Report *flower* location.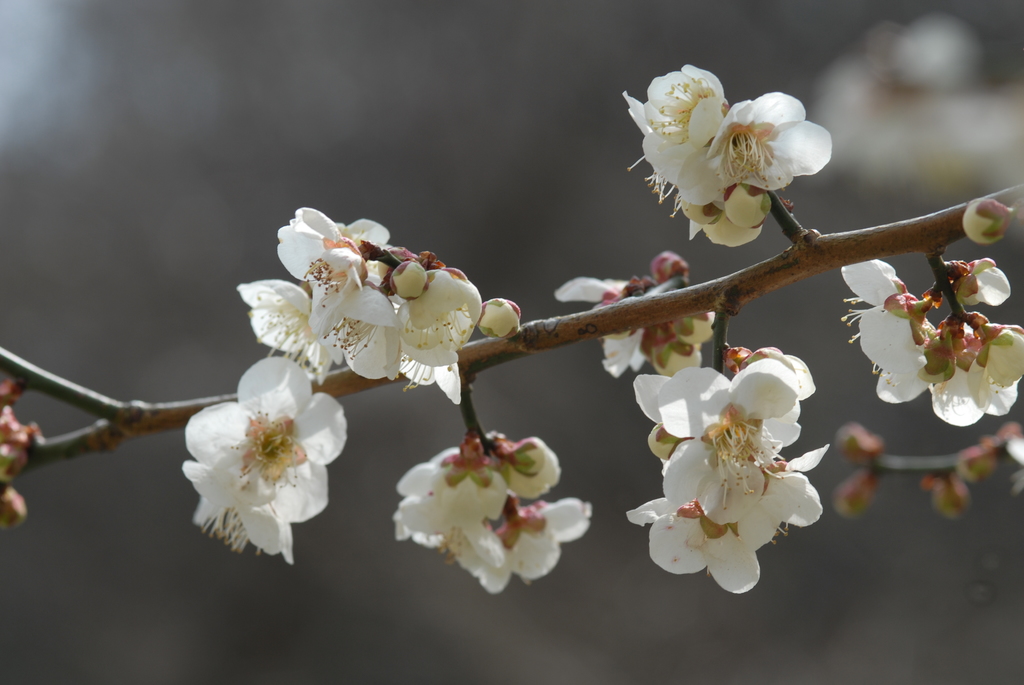
Report: 958/256/1012/305.
